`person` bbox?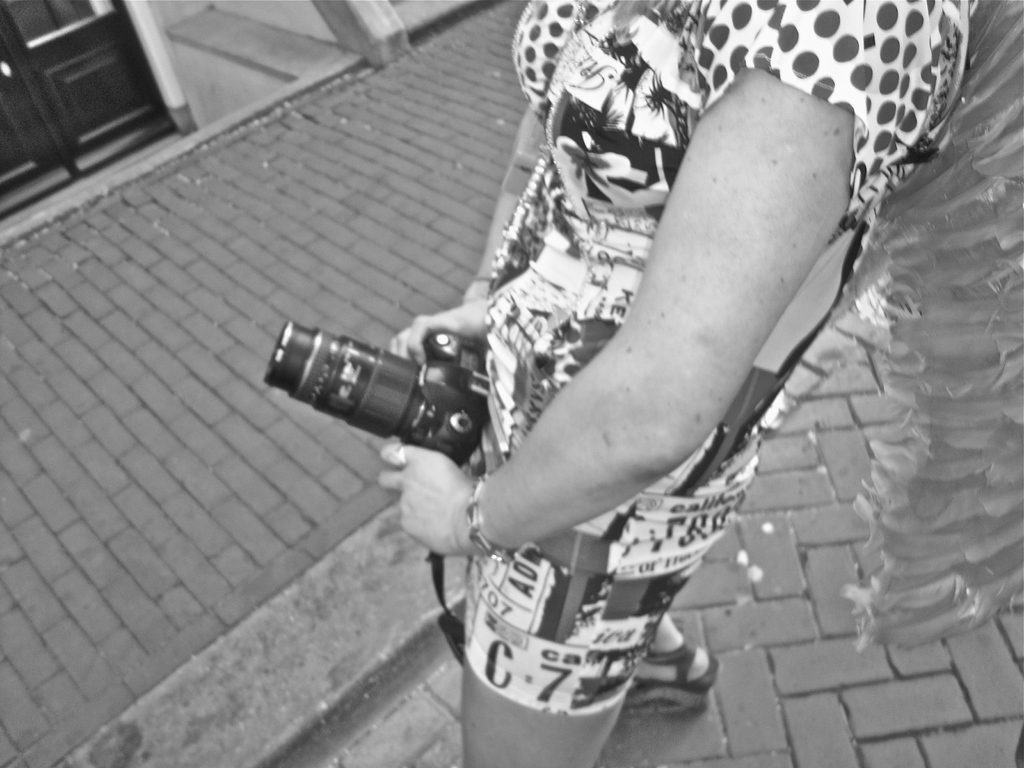
{"x1": 374, "y1": 0, "x2": 980, "y2": 767}
